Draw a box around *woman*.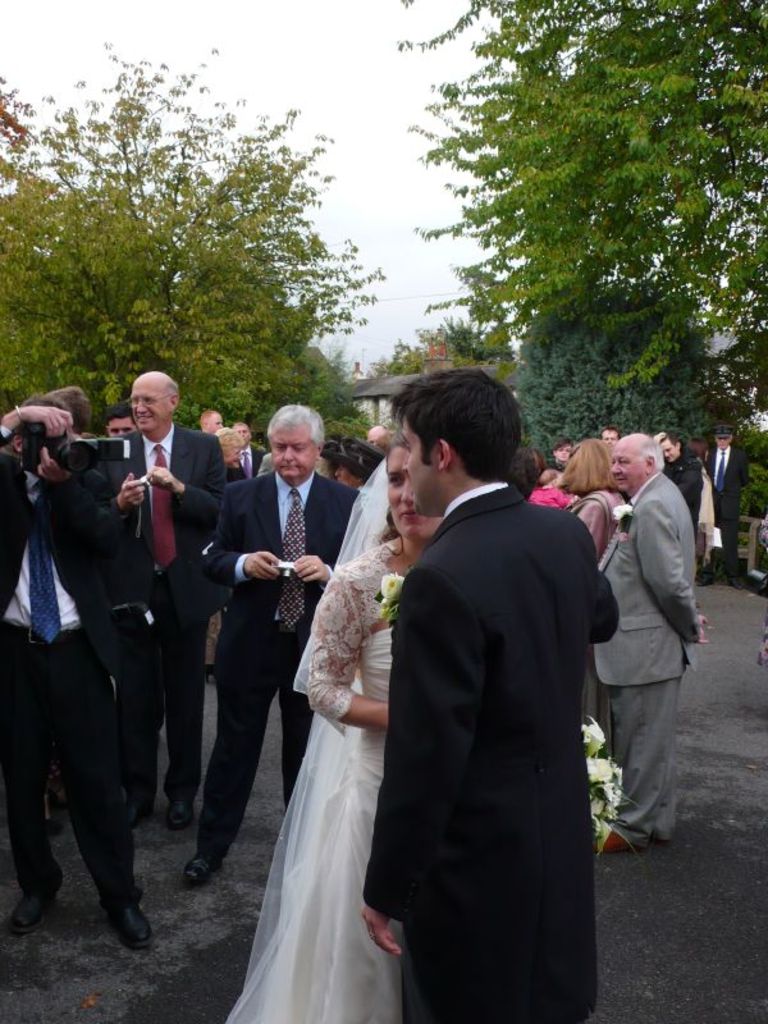
select_region(553, 440, 636, 566).
